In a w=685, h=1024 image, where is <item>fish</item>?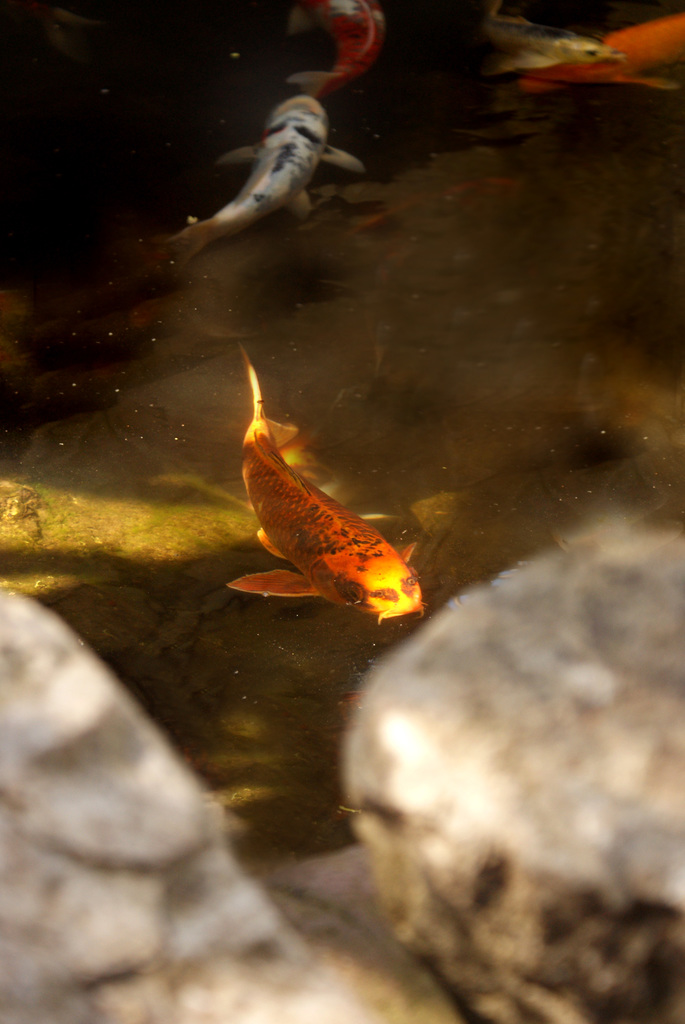
locate(172, 88, 370, 264).
